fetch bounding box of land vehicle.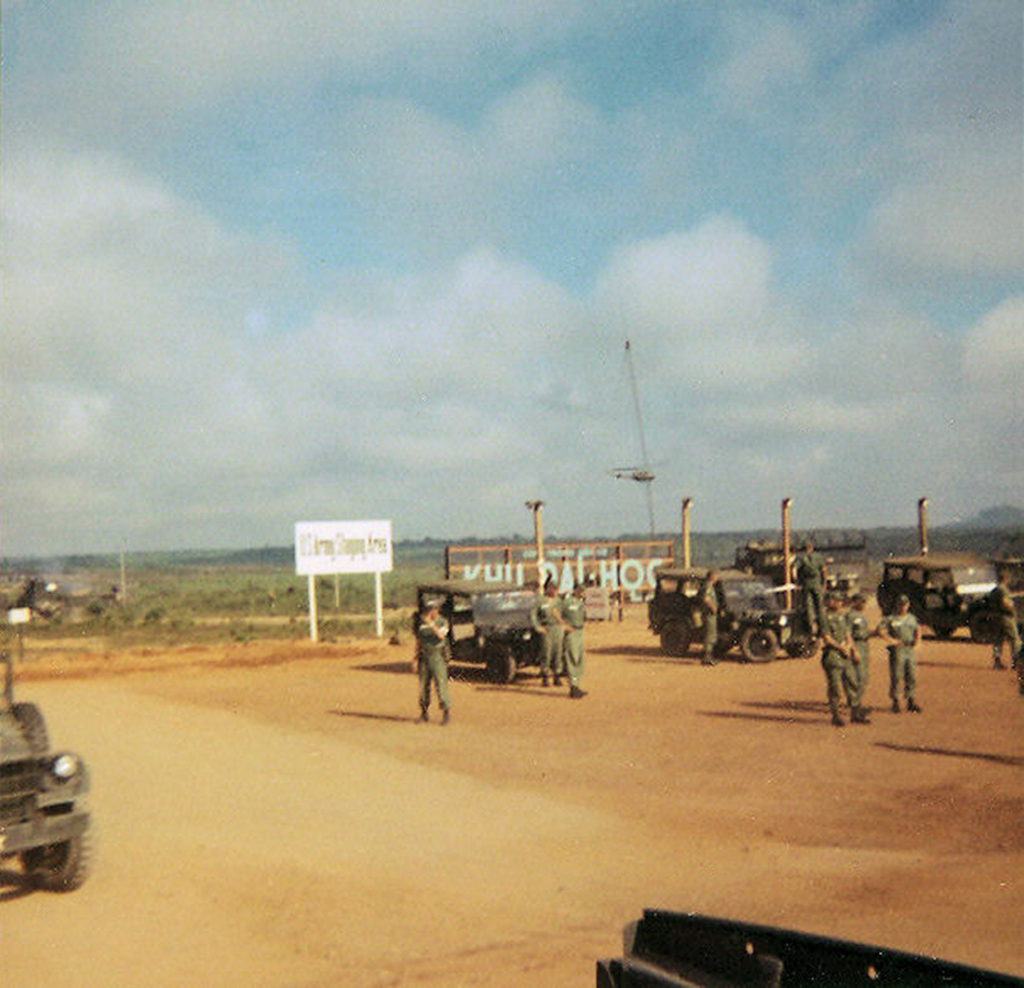
Bbox: [left=417, top=574, right=582, bottom=697].
